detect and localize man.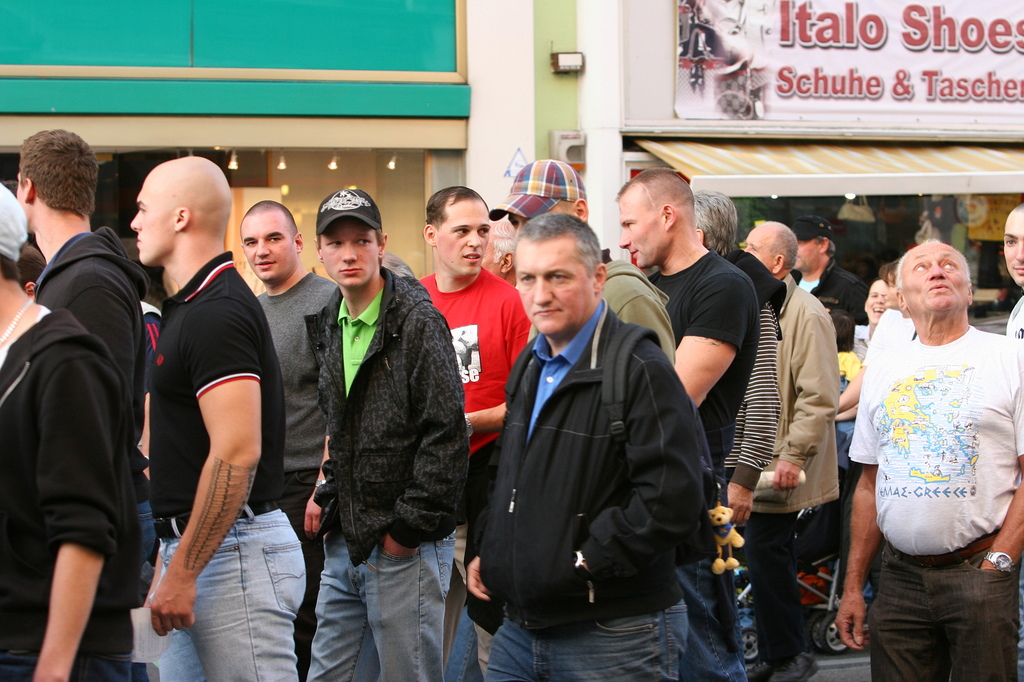
Localized at [16, 129, 158, 681].
